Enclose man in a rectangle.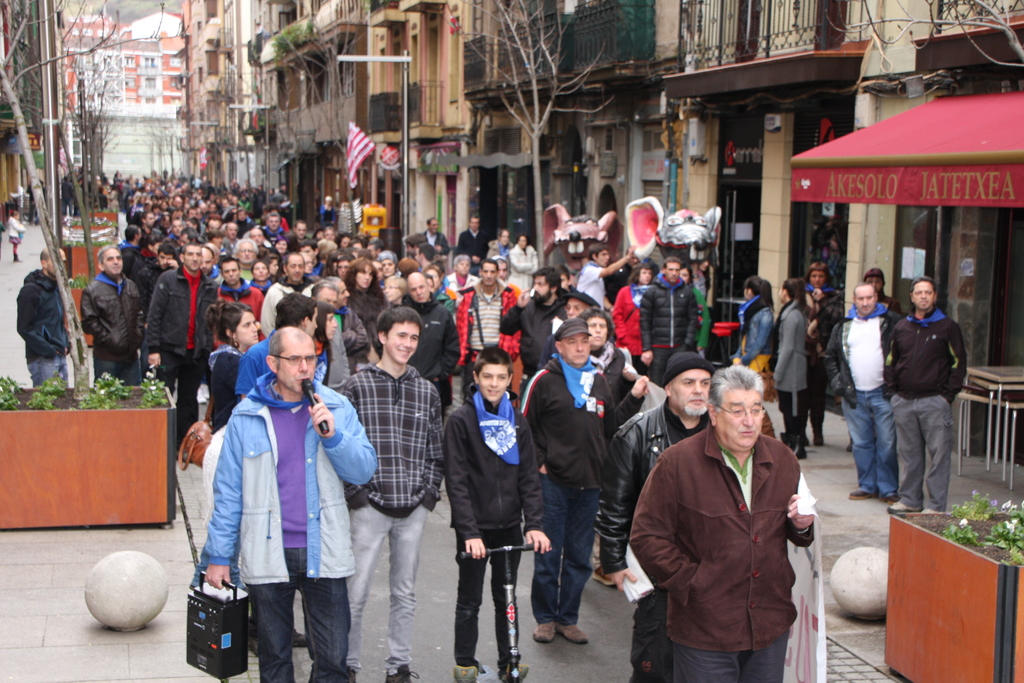
rect(634, 352, 838, 680).
